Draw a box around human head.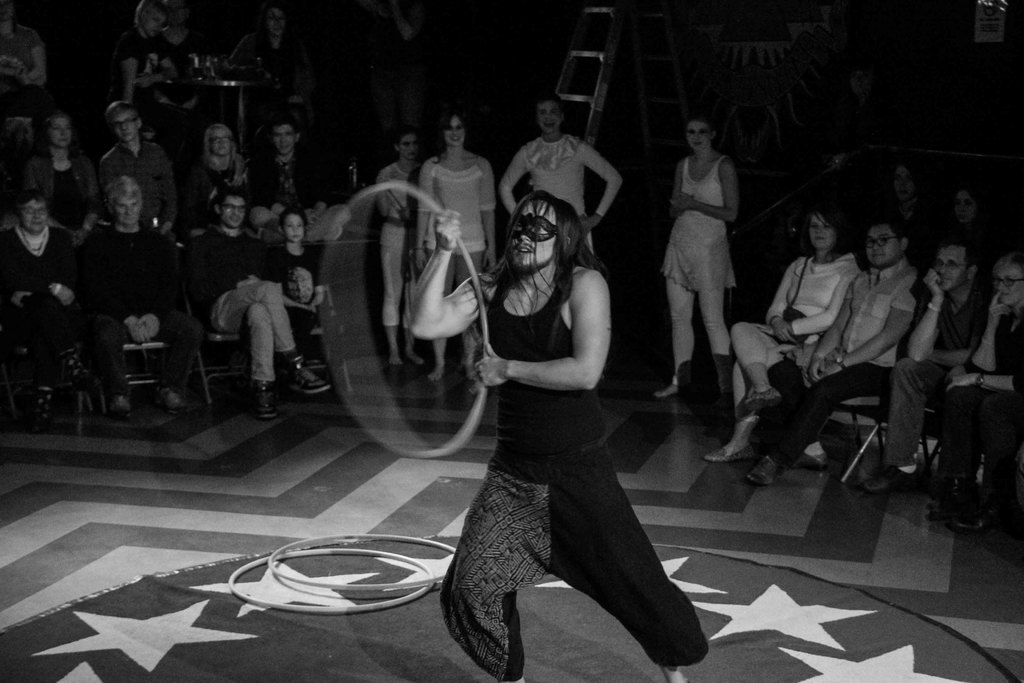
(268,117,301,156).
